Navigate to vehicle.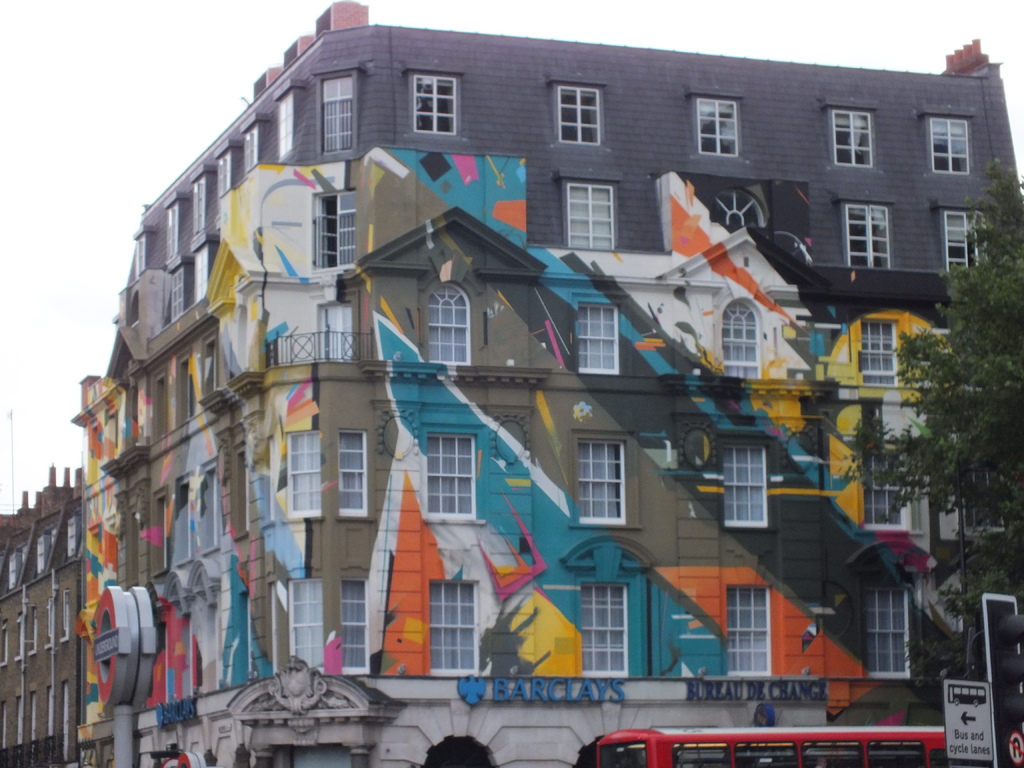
Navigation target: <region>596, 718, 1007, 767</region>.
